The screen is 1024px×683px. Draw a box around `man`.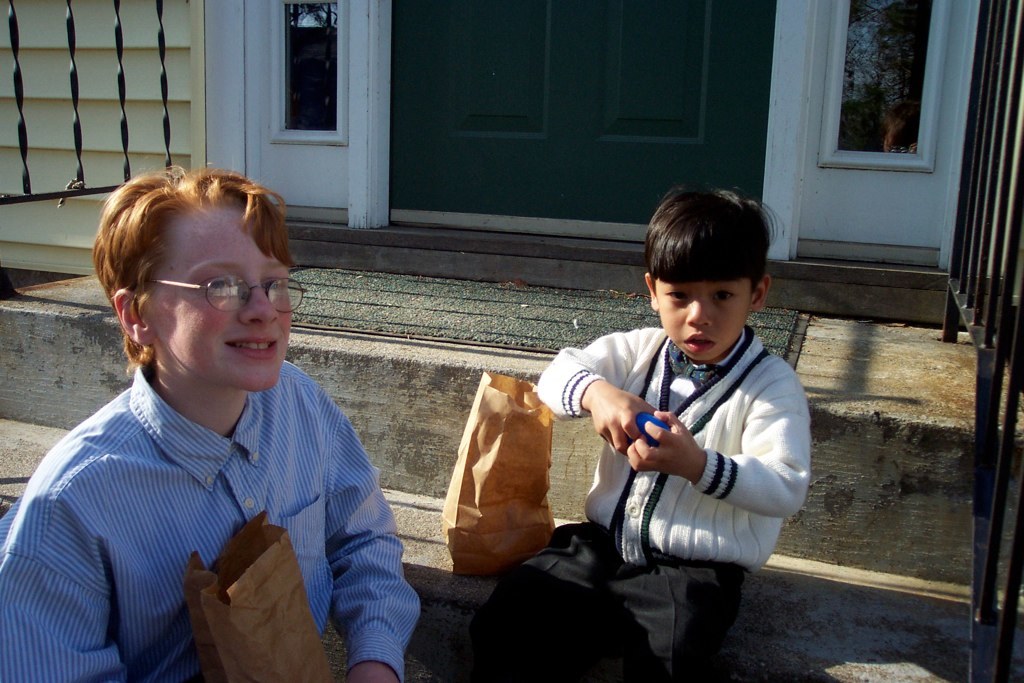
[11, 162, 419, 673].
